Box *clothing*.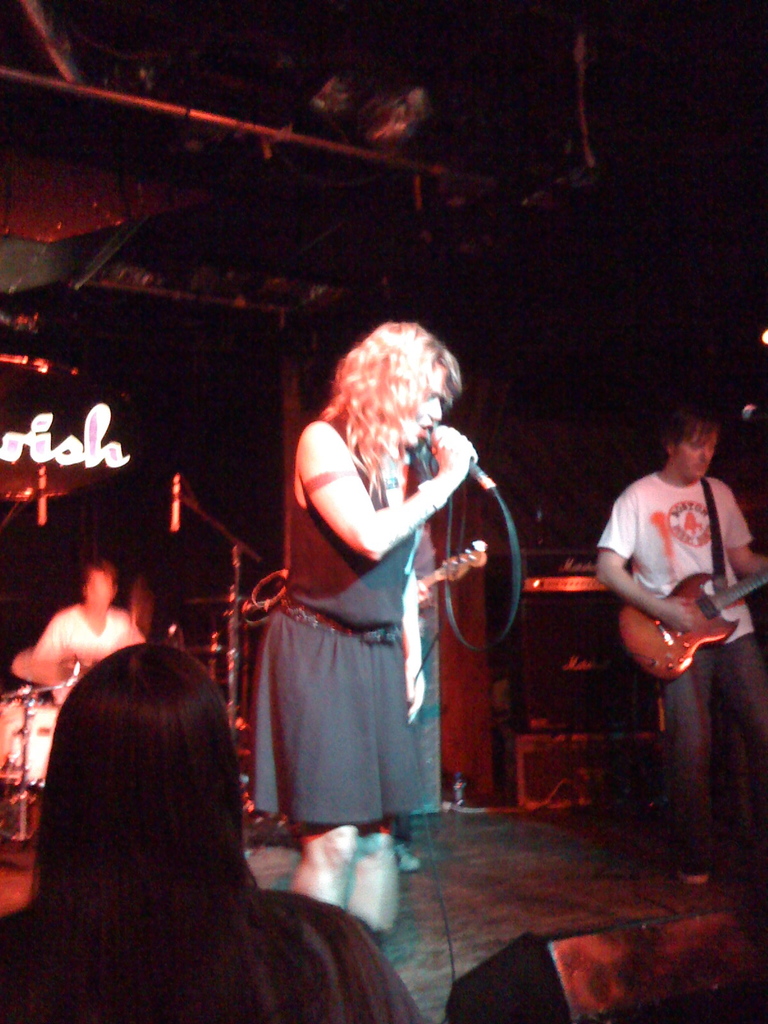
<region>35, 602, 152, 712</region>.
